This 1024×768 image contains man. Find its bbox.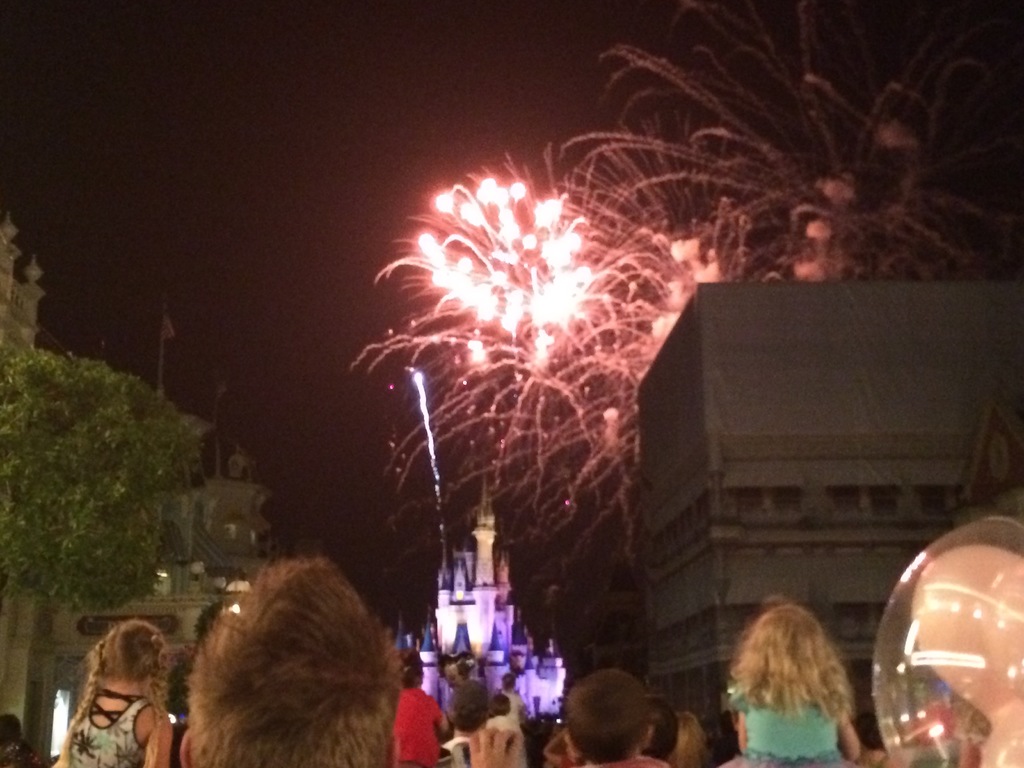
{"left": 178, "top": 561, "right": 404, "bottom": 767}.
